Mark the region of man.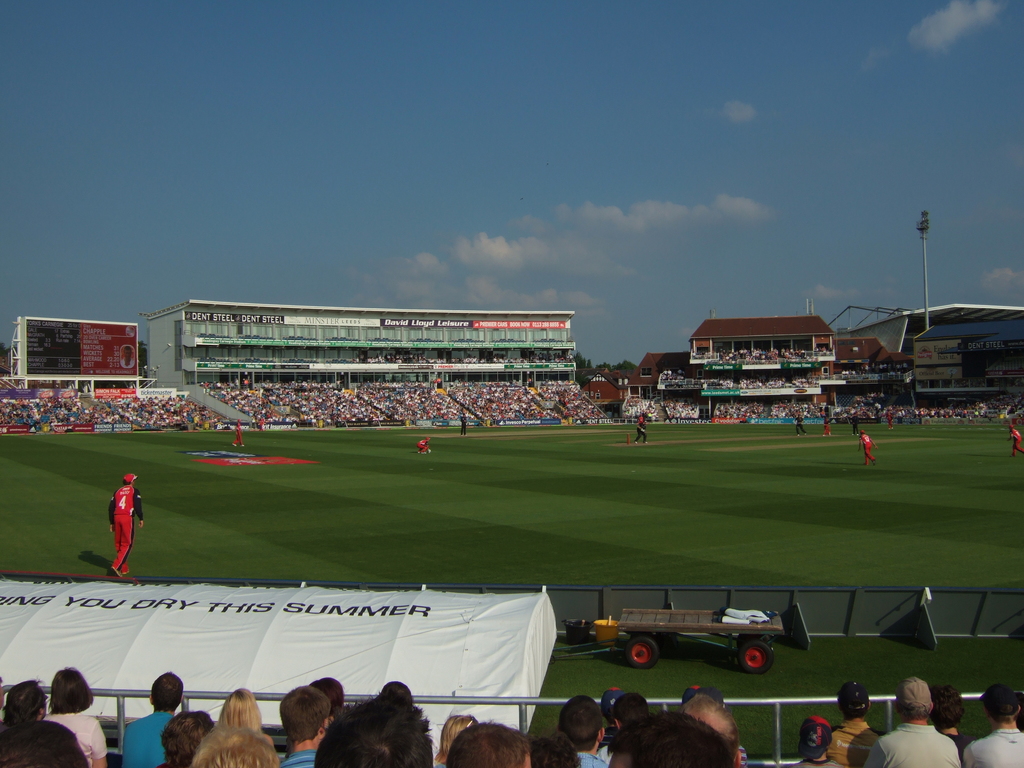
Region: 0 674 86 767.
